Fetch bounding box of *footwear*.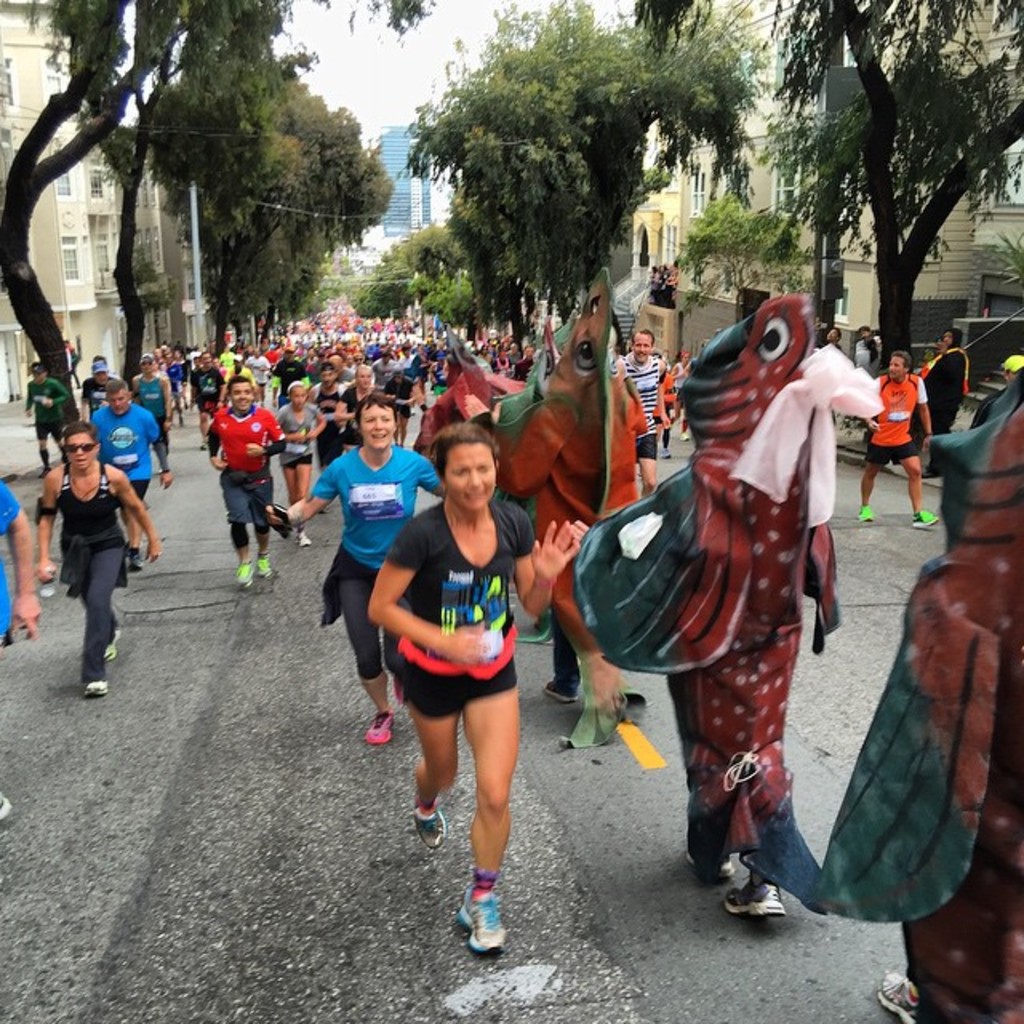
Bbox: [411,787,453,848].
